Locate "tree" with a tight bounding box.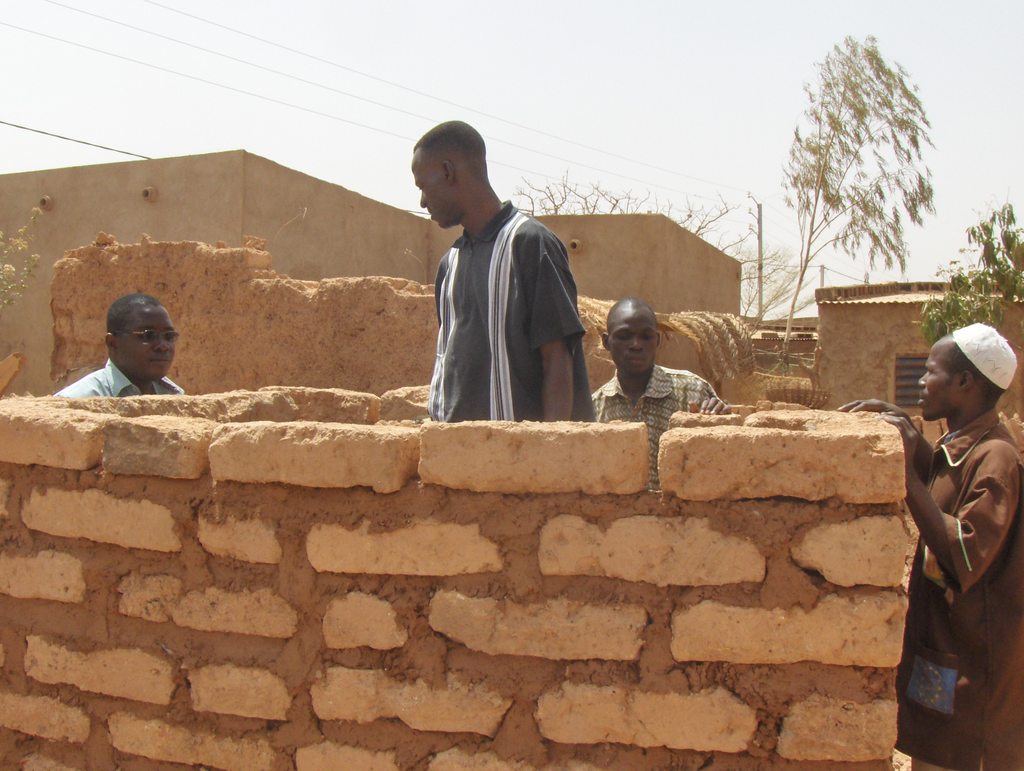
select_region(498, 171, 788, 320).
